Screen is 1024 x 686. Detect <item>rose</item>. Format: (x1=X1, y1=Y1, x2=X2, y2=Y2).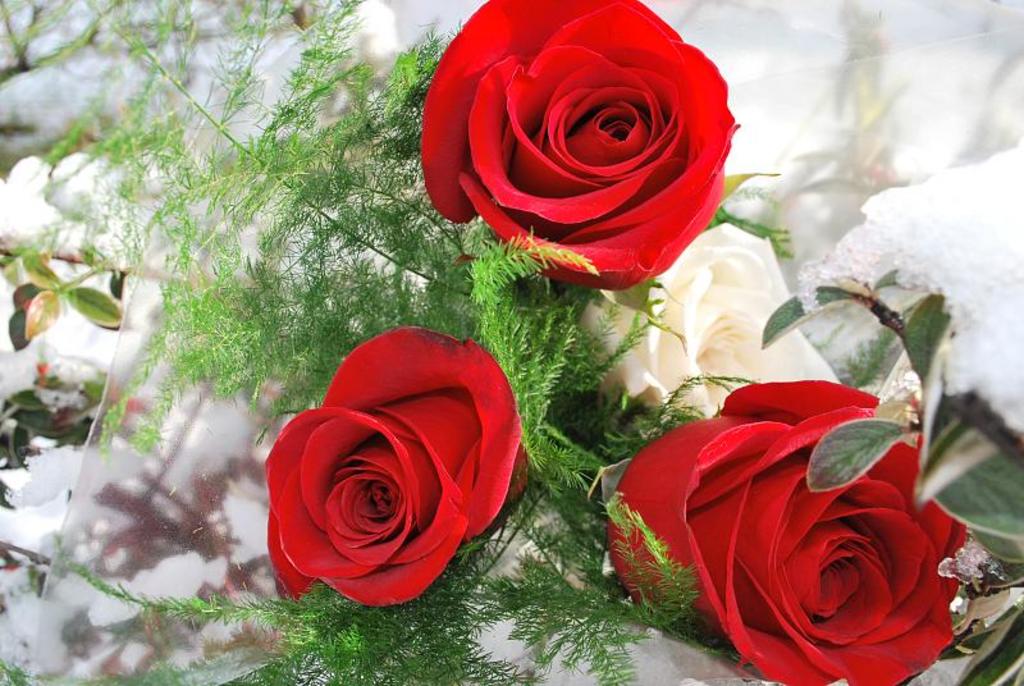
(x1=257, y1=323, x2=535, y2=605).
